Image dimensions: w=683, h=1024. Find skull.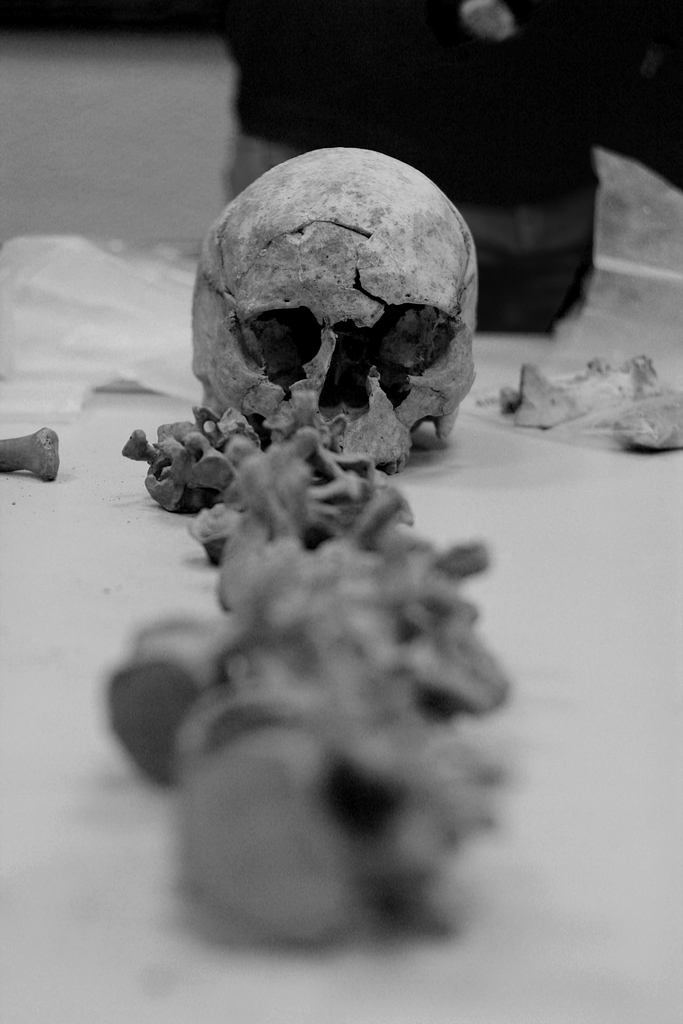
174 690 461 938.
